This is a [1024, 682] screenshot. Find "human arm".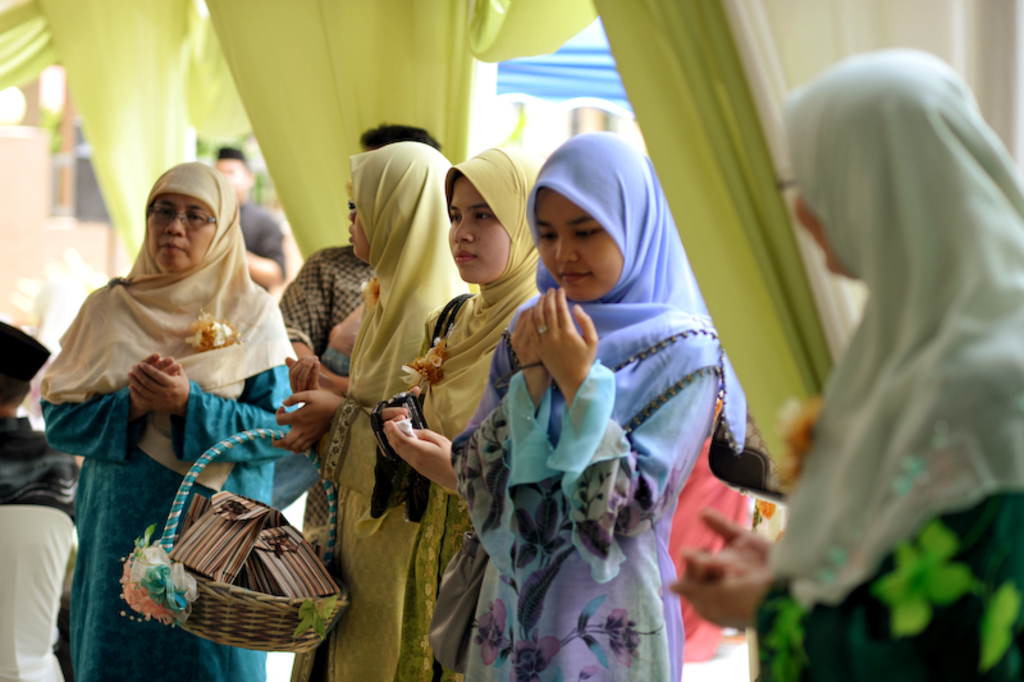
Bounding box: (x1=361, y1=305, x2=445, y2=445).
